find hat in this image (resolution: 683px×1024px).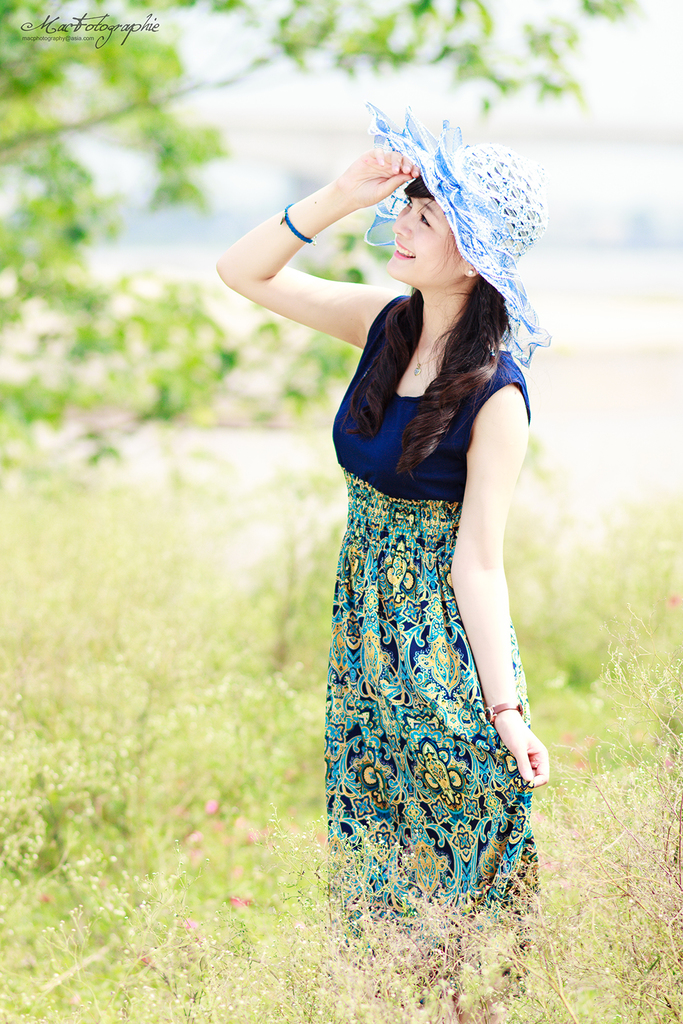
362/102/554/371.
